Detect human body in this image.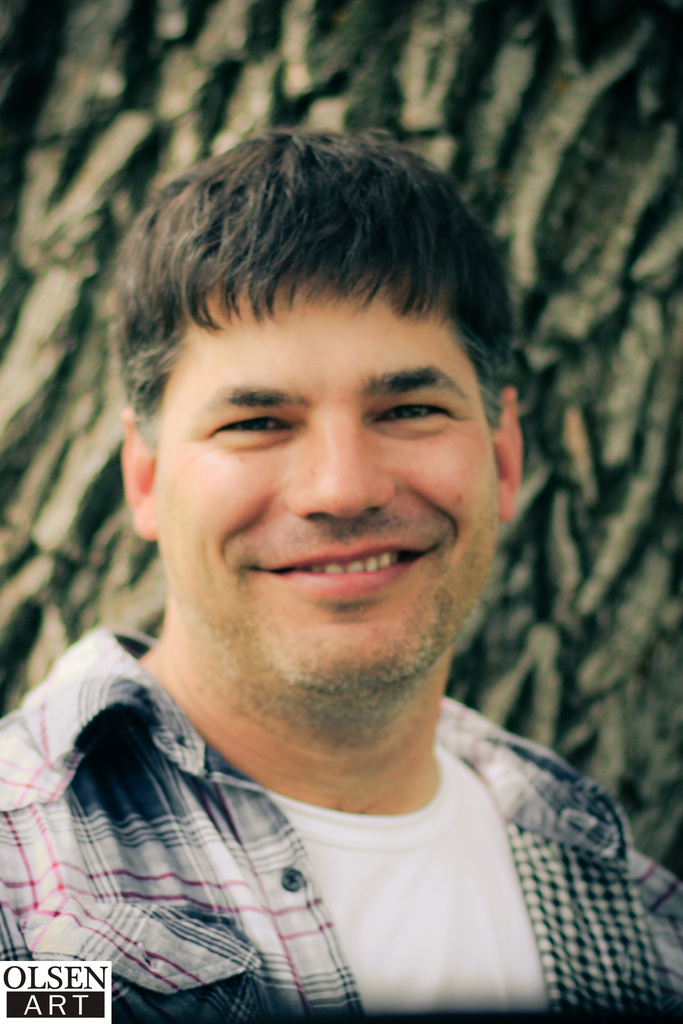
Detection: (x1=22, y1=230, x2=662, y2=1011).
